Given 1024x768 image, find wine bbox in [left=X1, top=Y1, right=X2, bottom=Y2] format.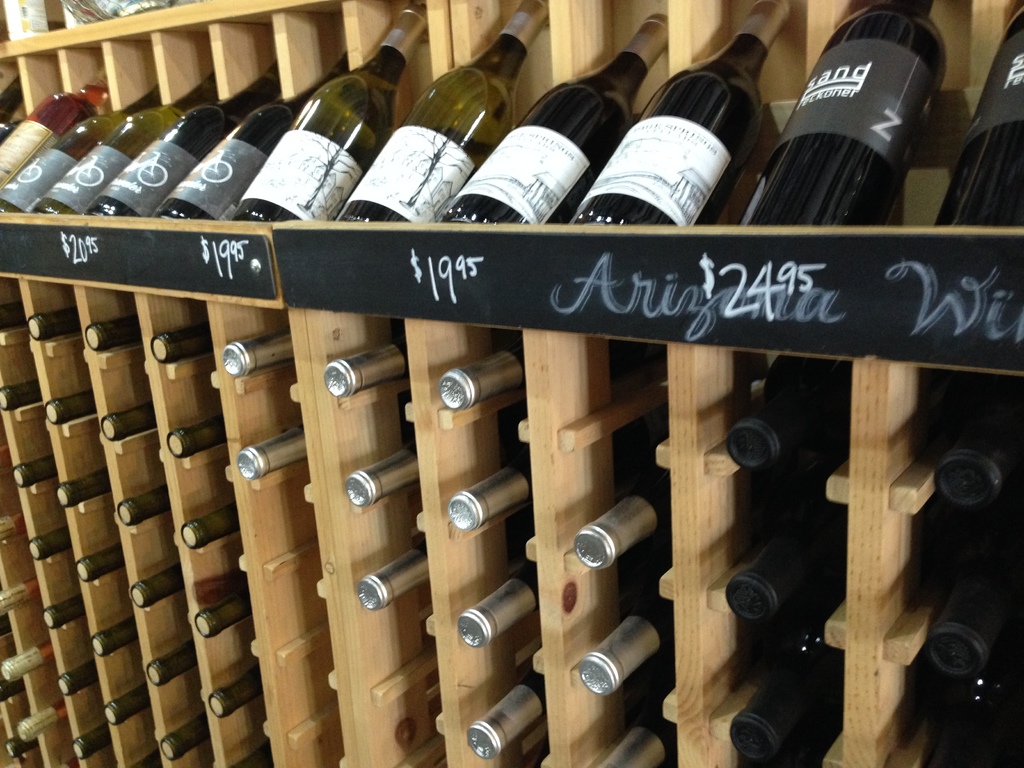
[left=57, top=659, right=94, bottom=695].
